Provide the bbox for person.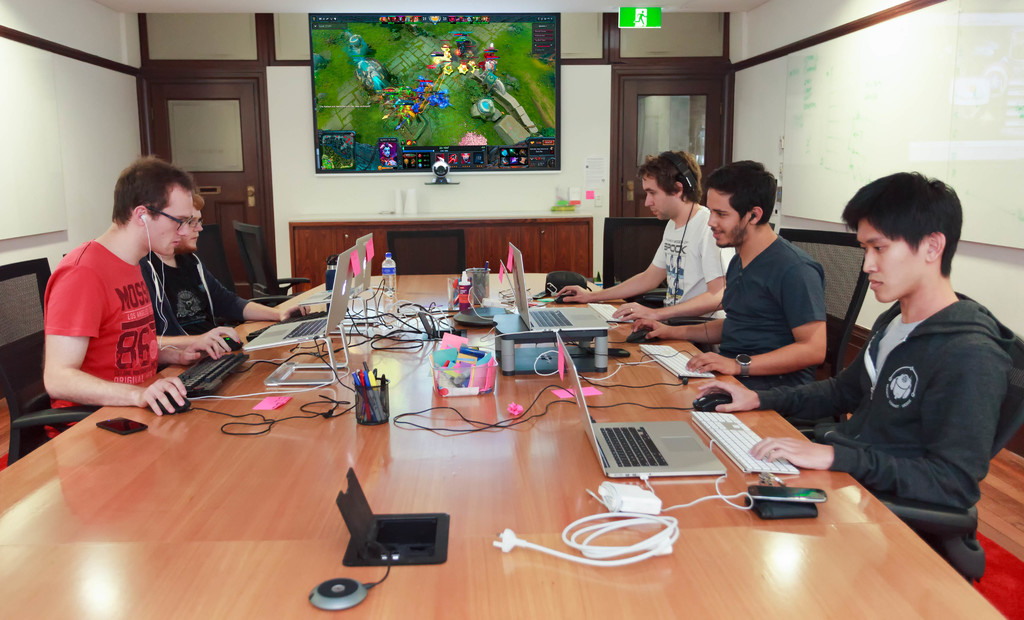
box(694, 170, 1016, 585).
